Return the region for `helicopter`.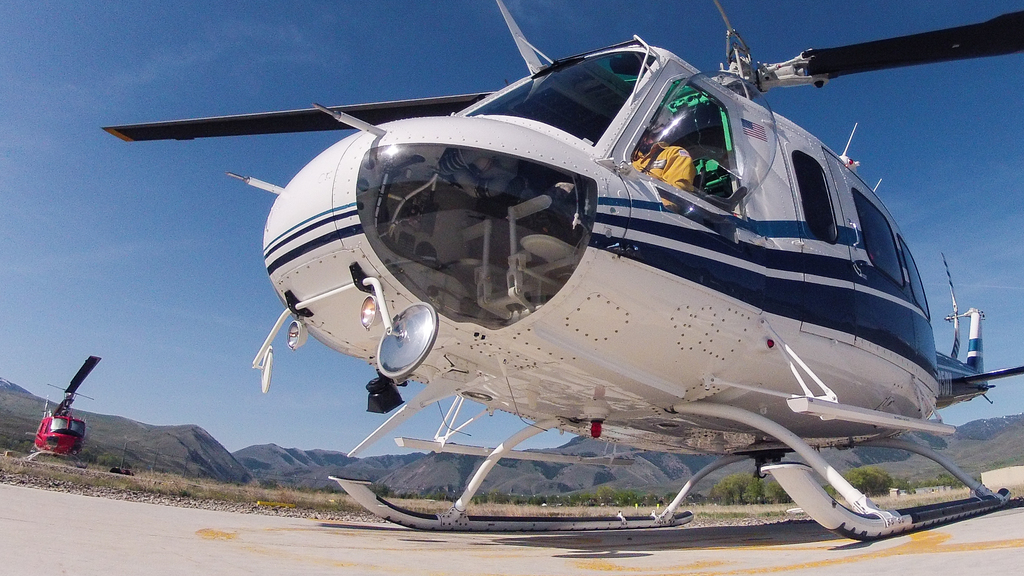
select_region(25, 354, 102, 465).
